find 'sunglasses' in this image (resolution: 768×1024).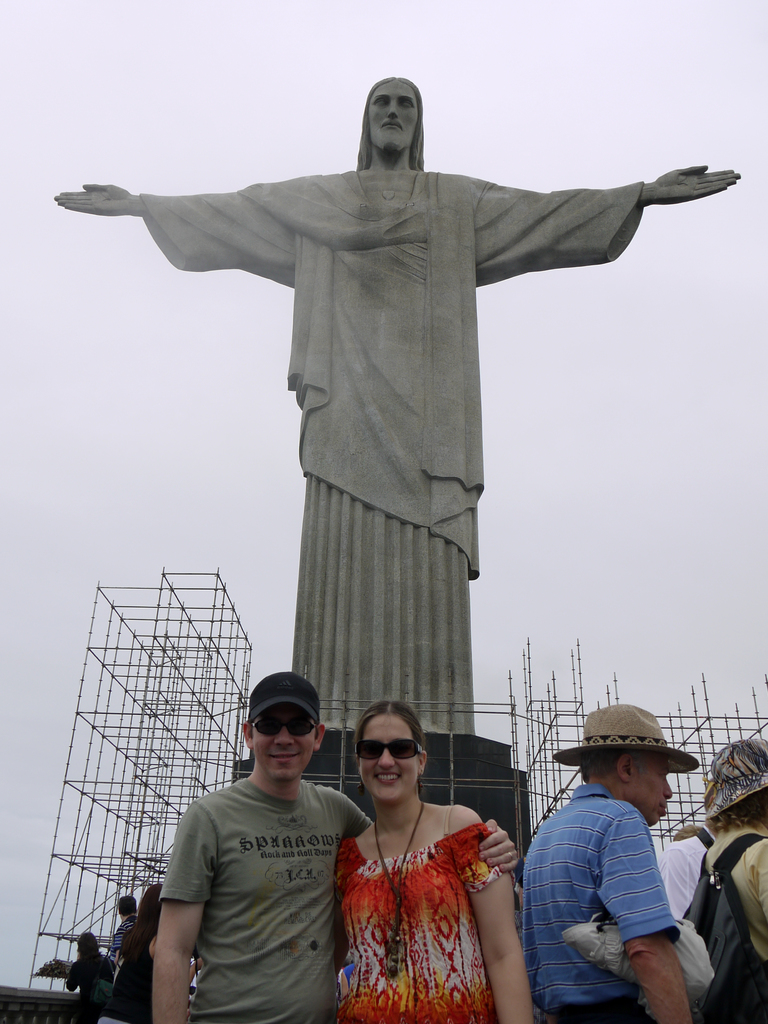
(359,739,427,762).
